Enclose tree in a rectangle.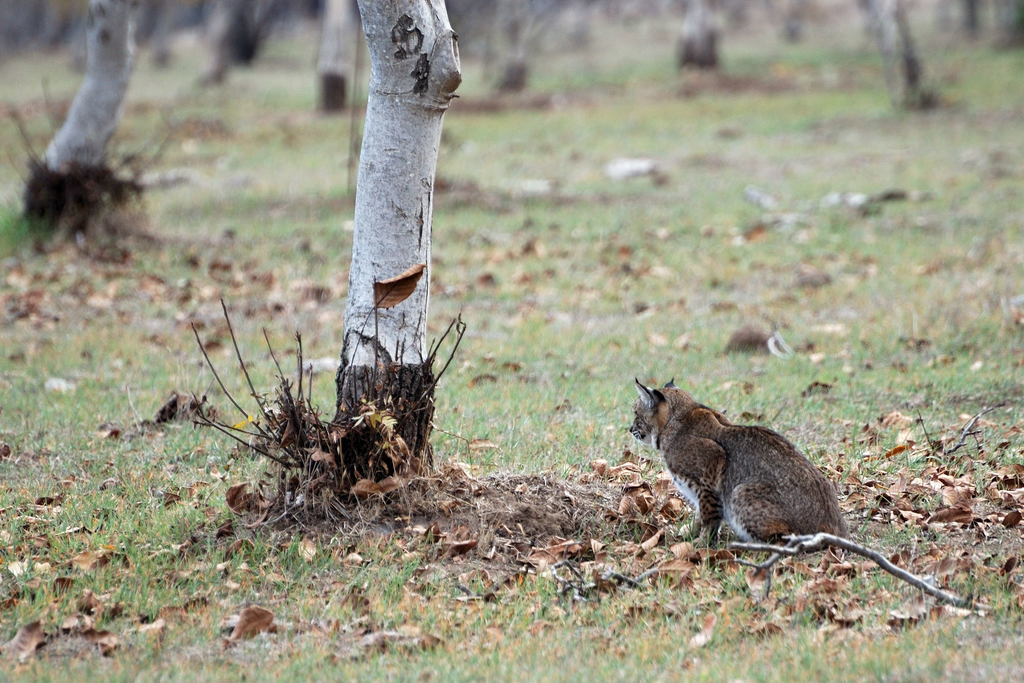
283,0,499,537.
